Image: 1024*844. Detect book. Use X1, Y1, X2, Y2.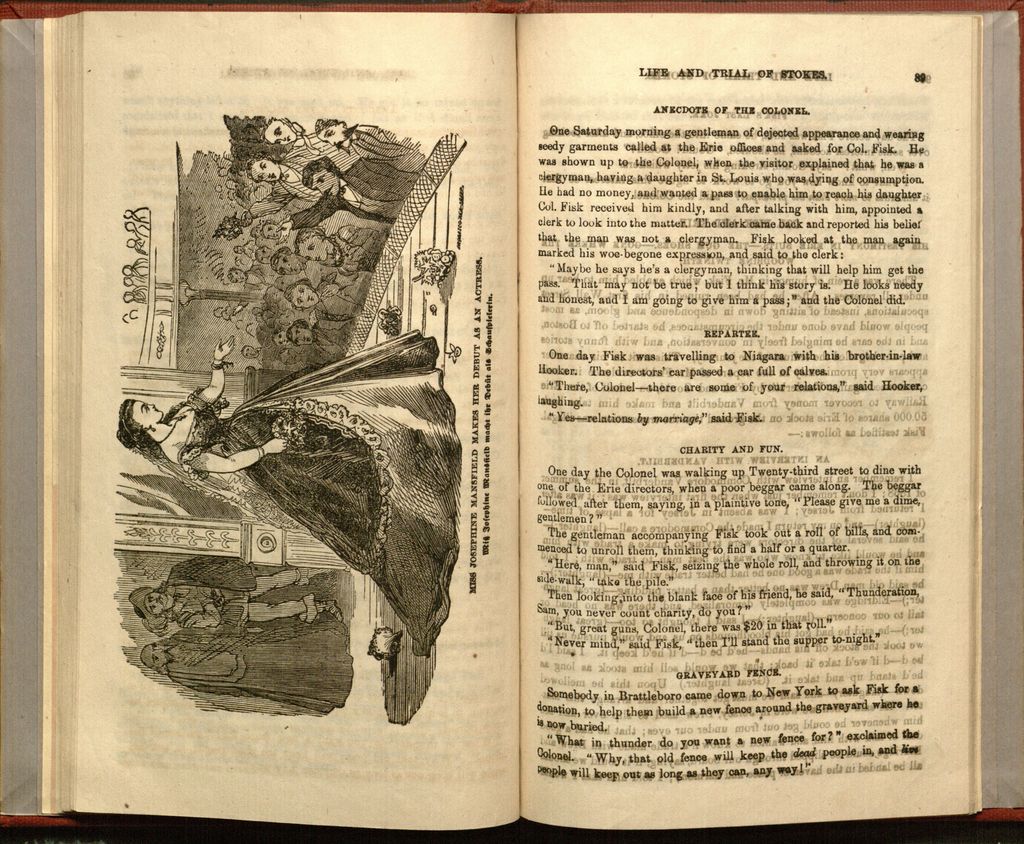
0, 0, 1023, 833.
